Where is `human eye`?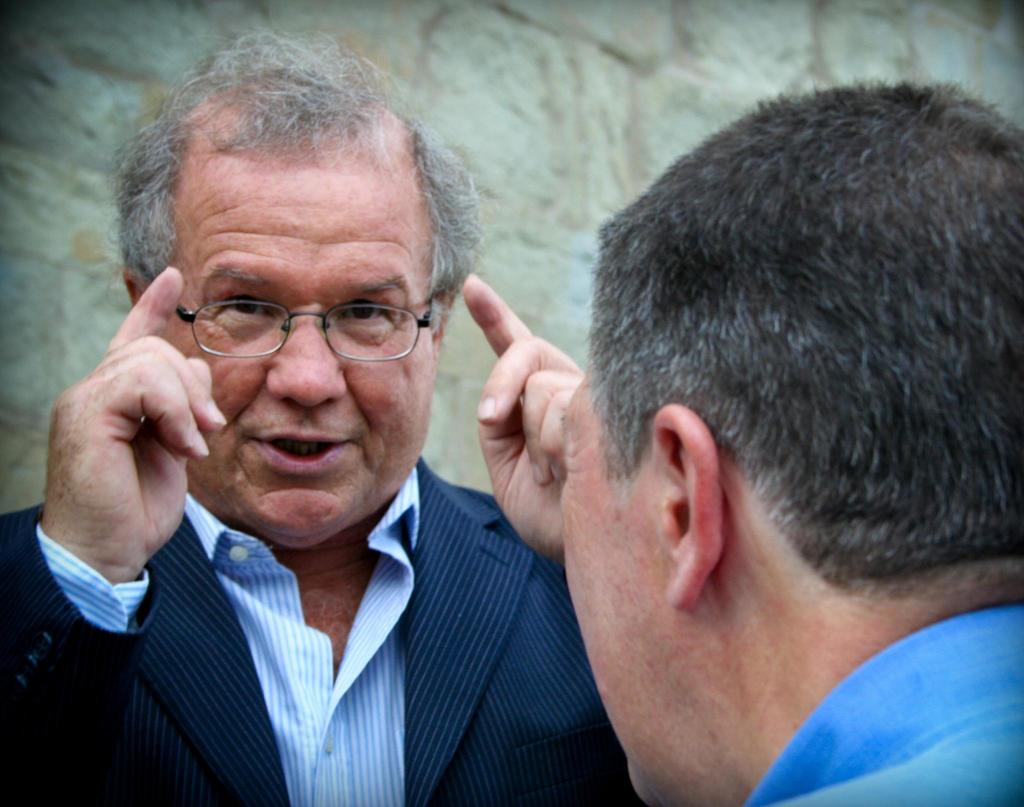
region(339, 298, 397, 329).
